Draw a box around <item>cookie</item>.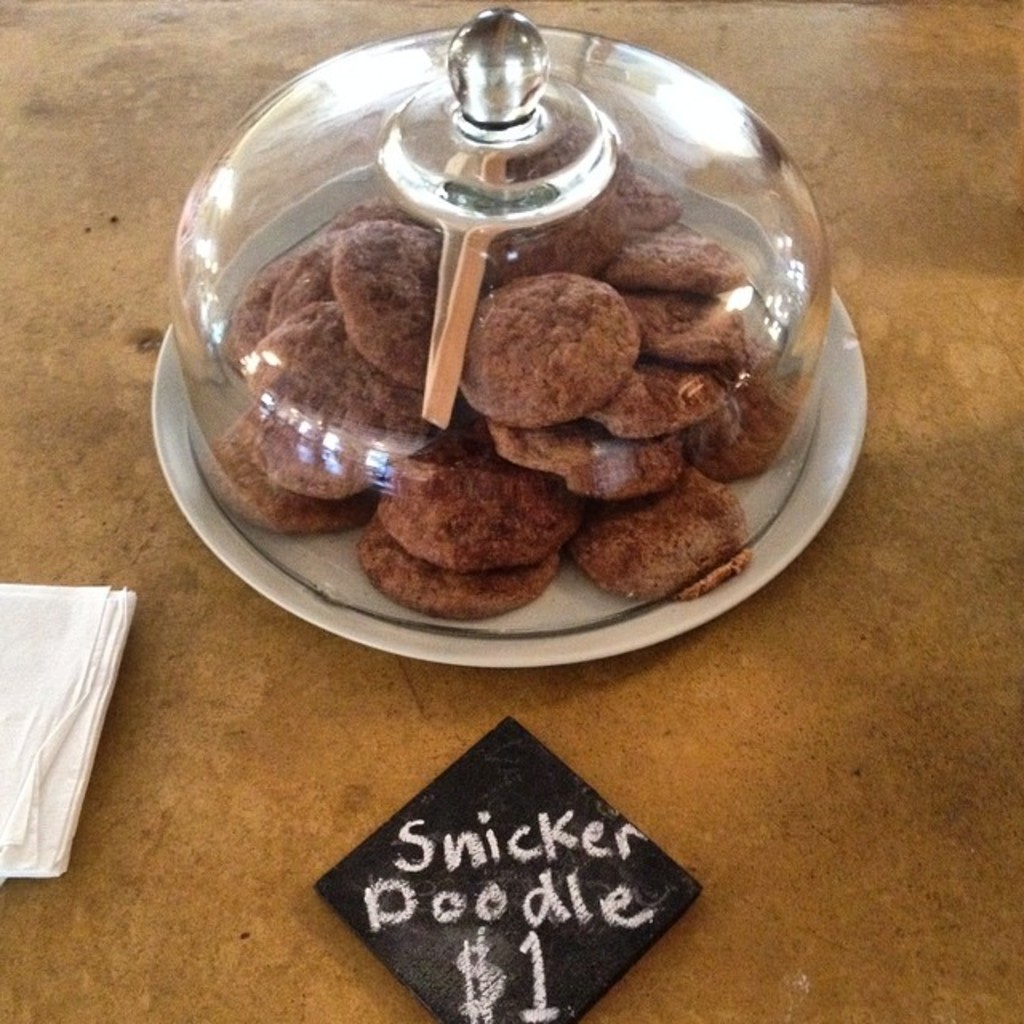
[488,125,635,282].
